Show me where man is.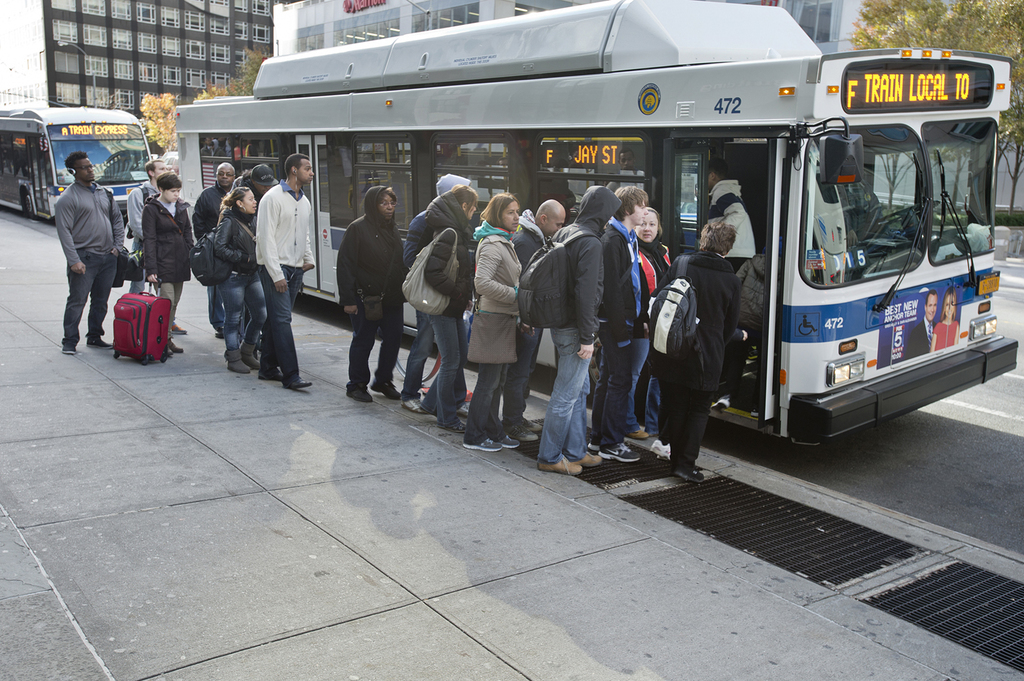
man is at (left=504, top=198, right=569, bottom=444).
